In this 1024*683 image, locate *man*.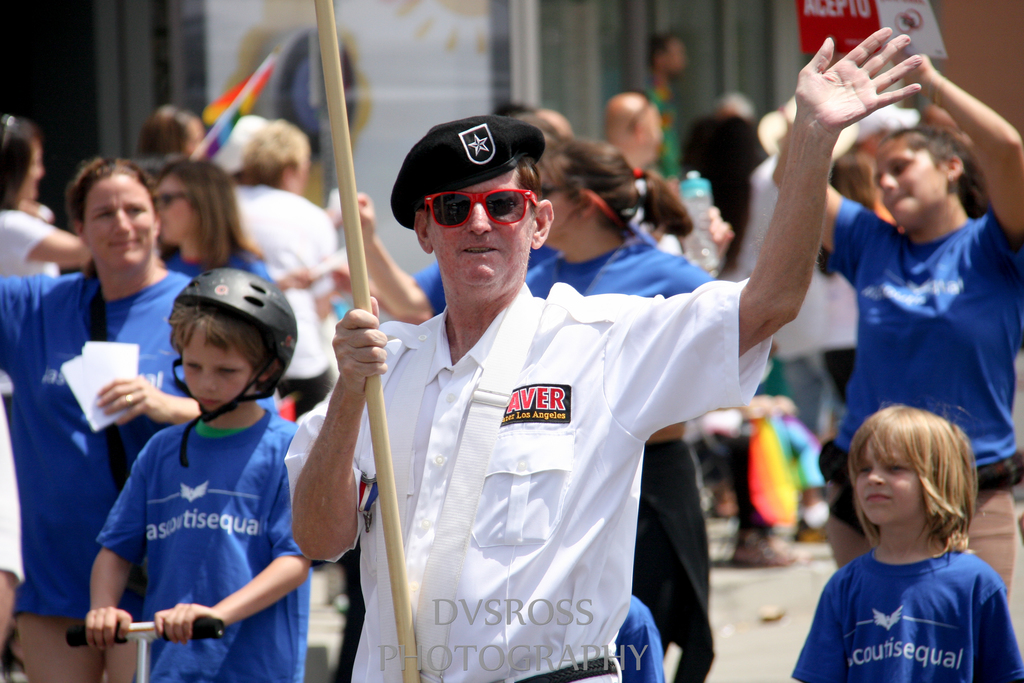
Bounding box: x1=598 y1=94 x2=731 y2=262.
